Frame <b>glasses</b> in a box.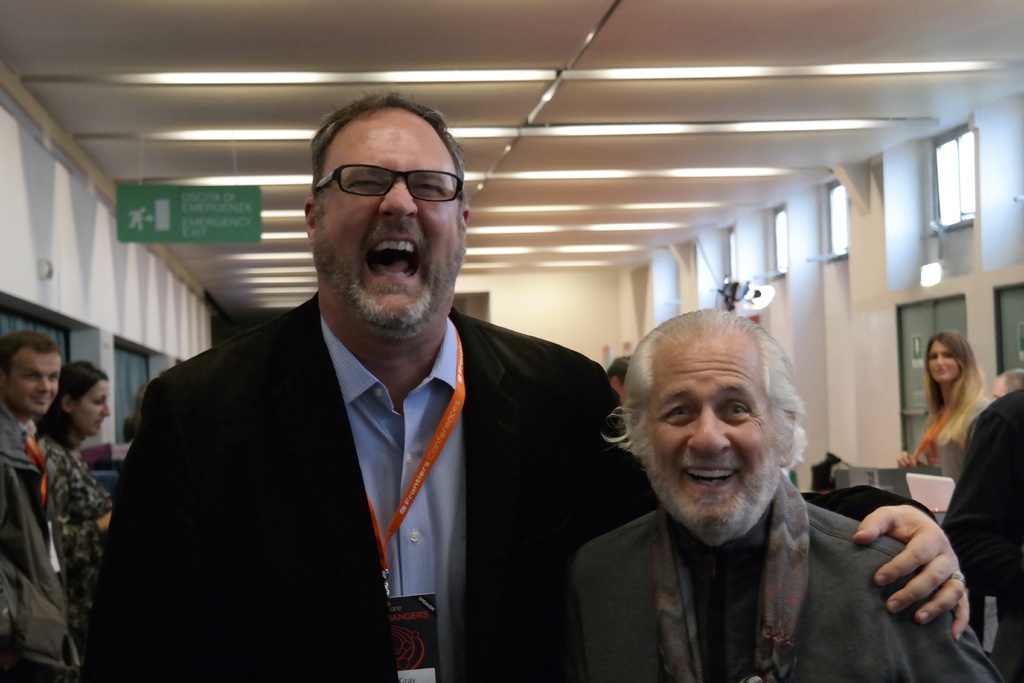
Rect(310, 161, 463, 204).
